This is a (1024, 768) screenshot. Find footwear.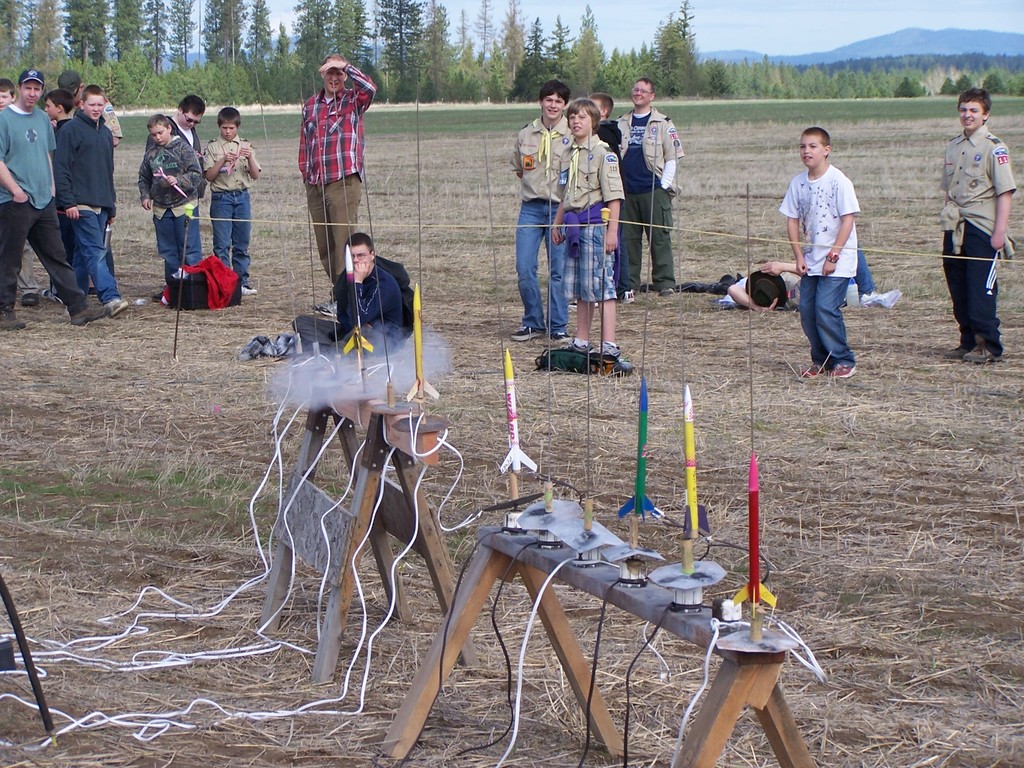
Bounding box: (left=550, top=332, right=571, bottom=340).
